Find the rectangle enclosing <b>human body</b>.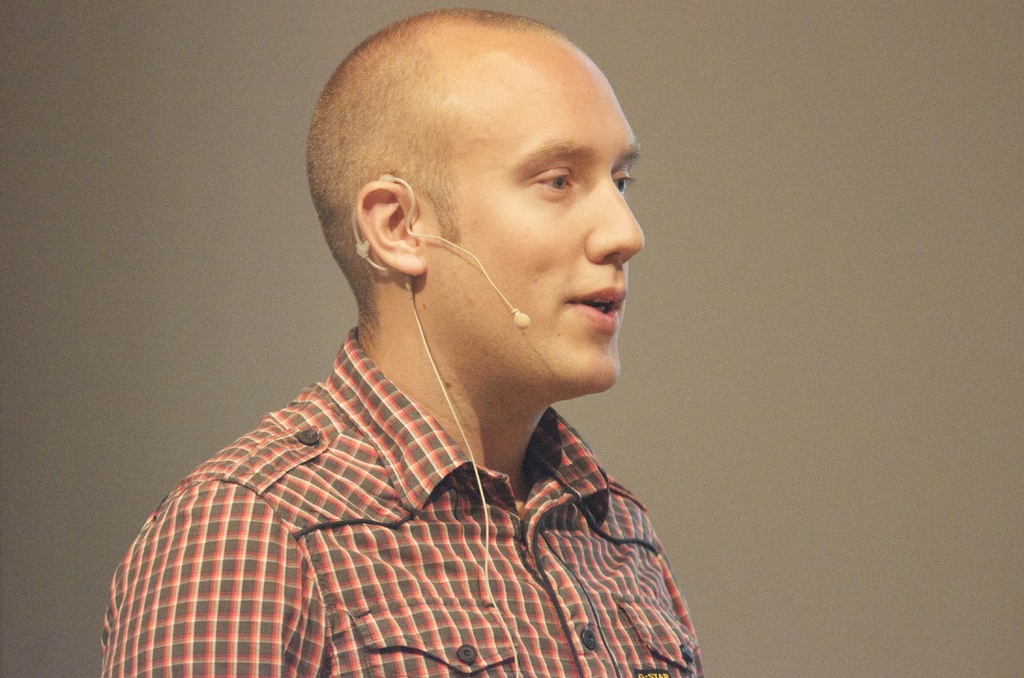
<region>82, 118, 713, 677</region>.
